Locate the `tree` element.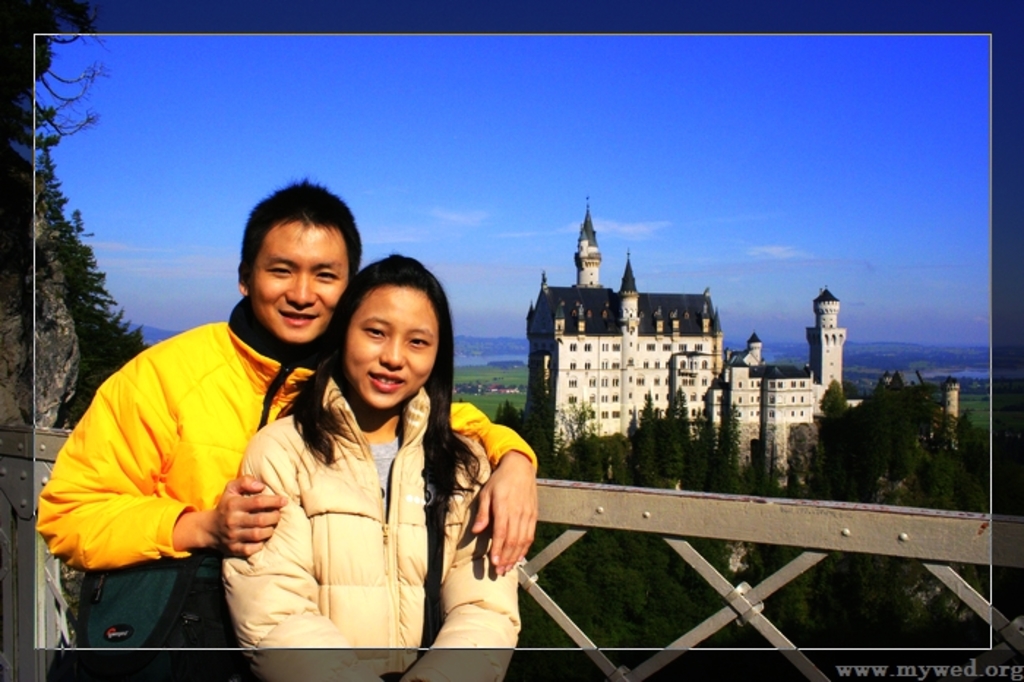
Element bbox: box=[29, 20, 102, 152].
